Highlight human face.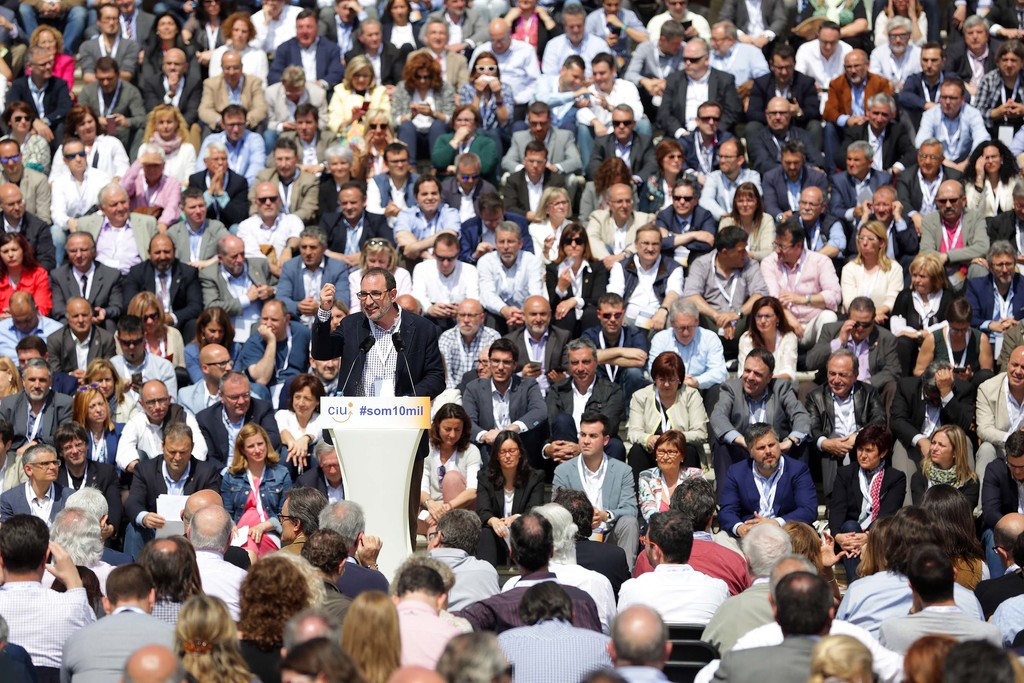
Highlighted region: x1=65, y1=145, x2=86, y2=172.
